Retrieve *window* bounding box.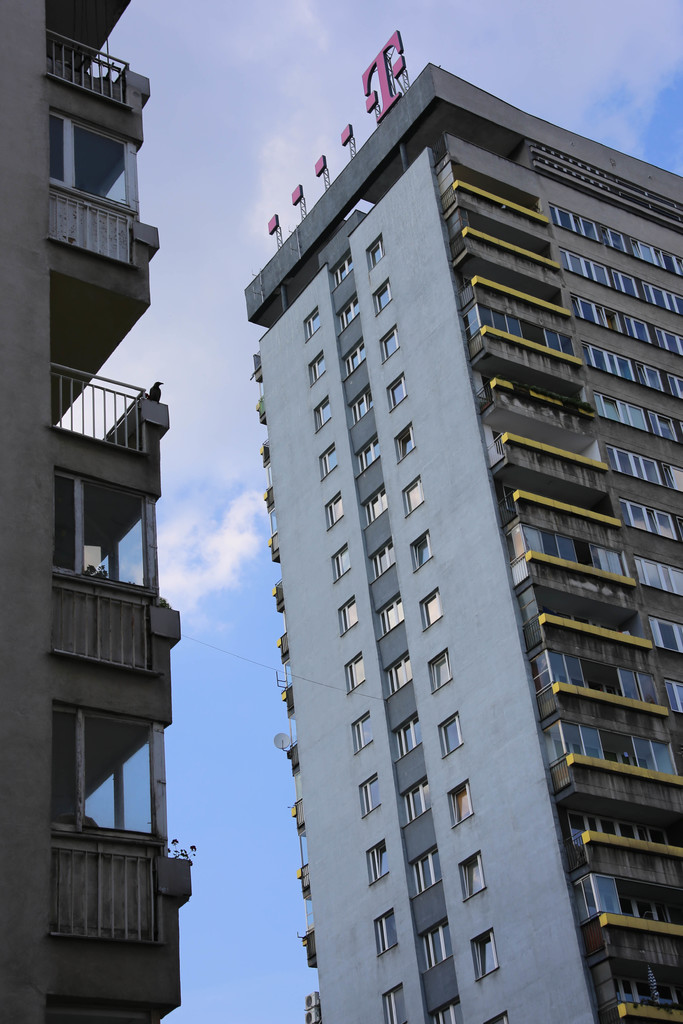
Bounding box: bbox(459, 273, 575, 305).
